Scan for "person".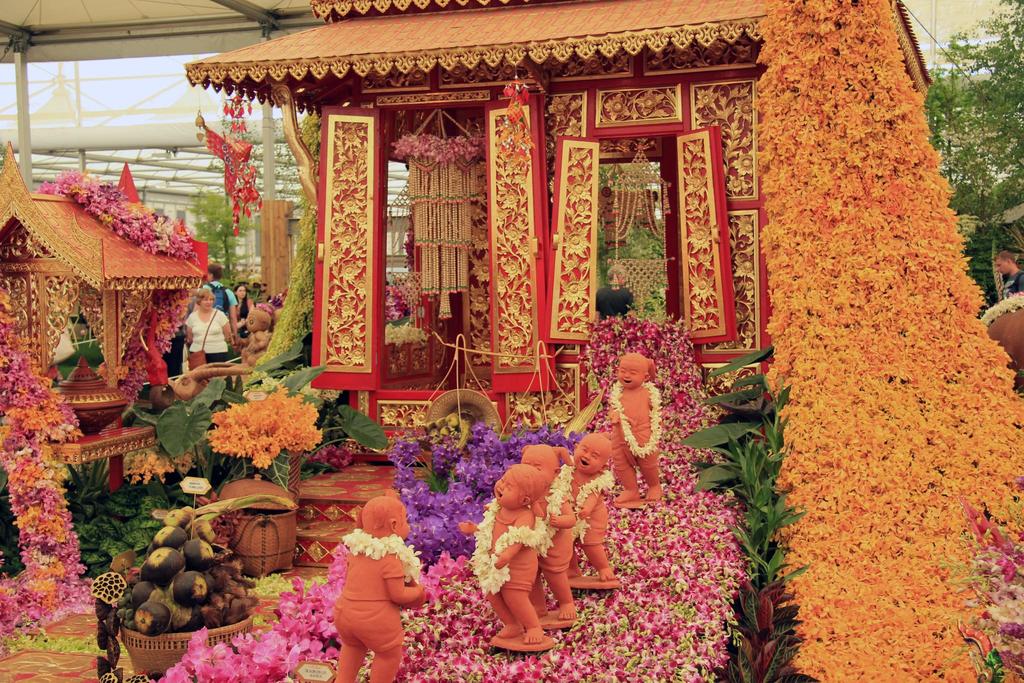
Scan result: box=[334, 495, 424, 682].
